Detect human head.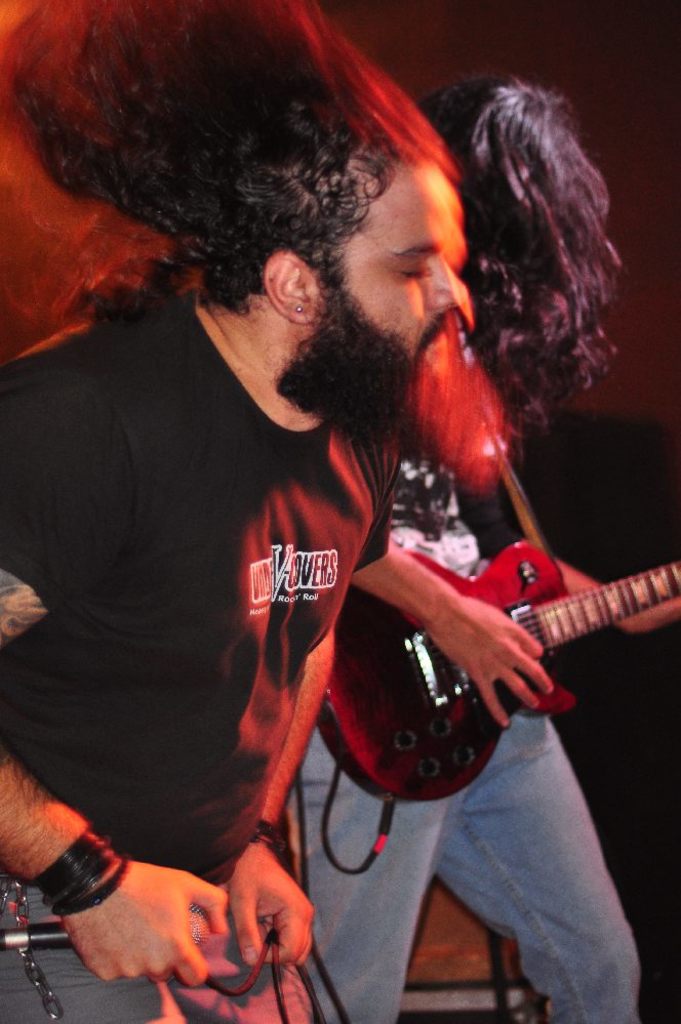
Detected at [x1=414, y1=73, x2=611, y2=305].
